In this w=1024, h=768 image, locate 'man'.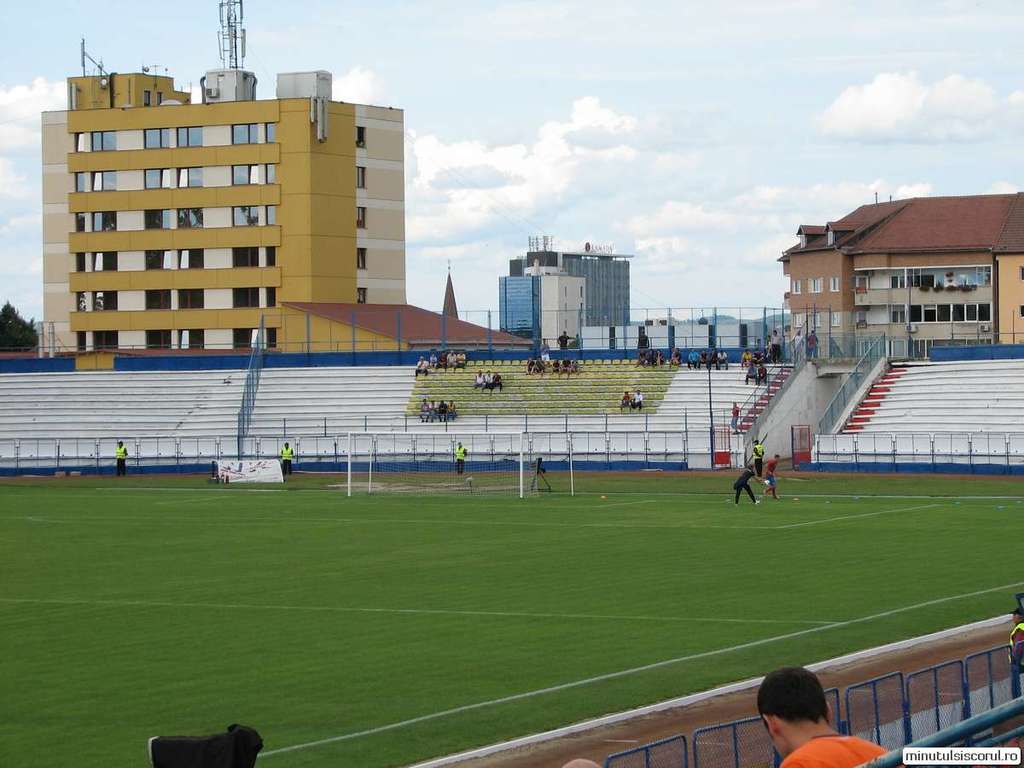
Bounding box: Rect(768, 329, 784, 364).
